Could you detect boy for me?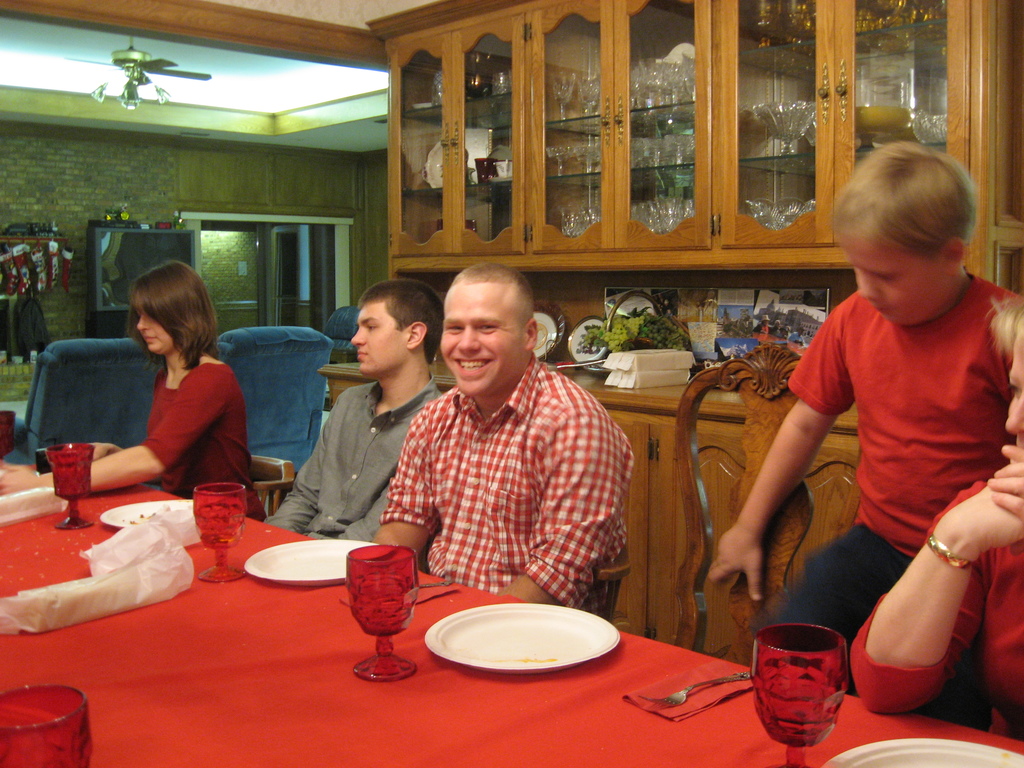
Detection result: <region>260, 273, 442, 540</region>.
